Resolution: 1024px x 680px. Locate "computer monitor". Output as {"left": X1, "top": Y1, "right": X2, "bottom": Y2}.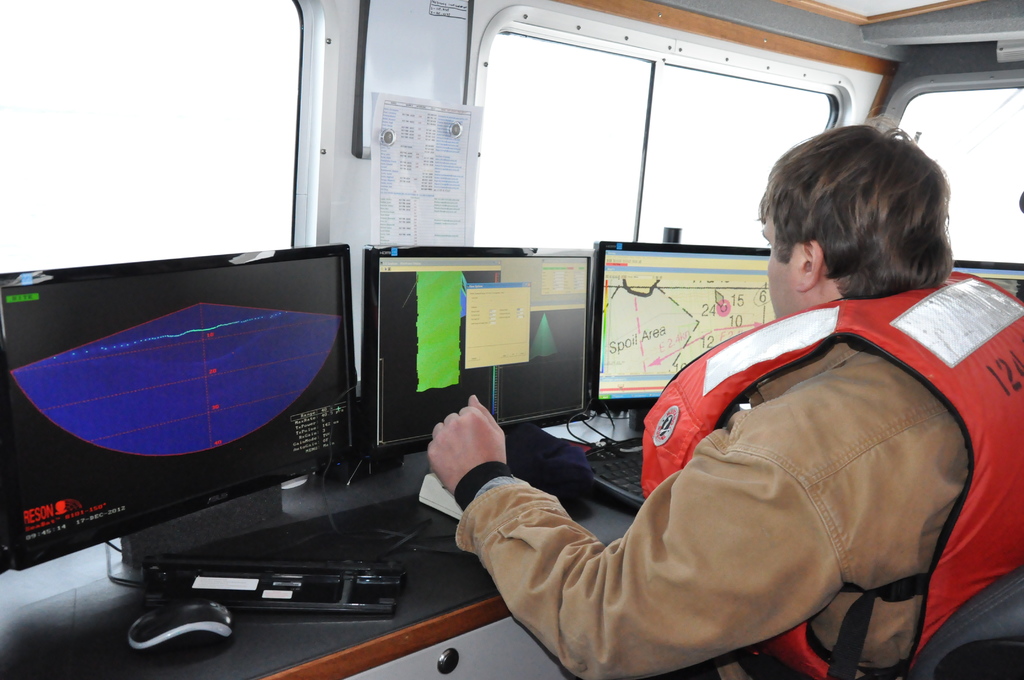
{"left": 590, "top": 243, "right": 778, "bottom": 433}.
